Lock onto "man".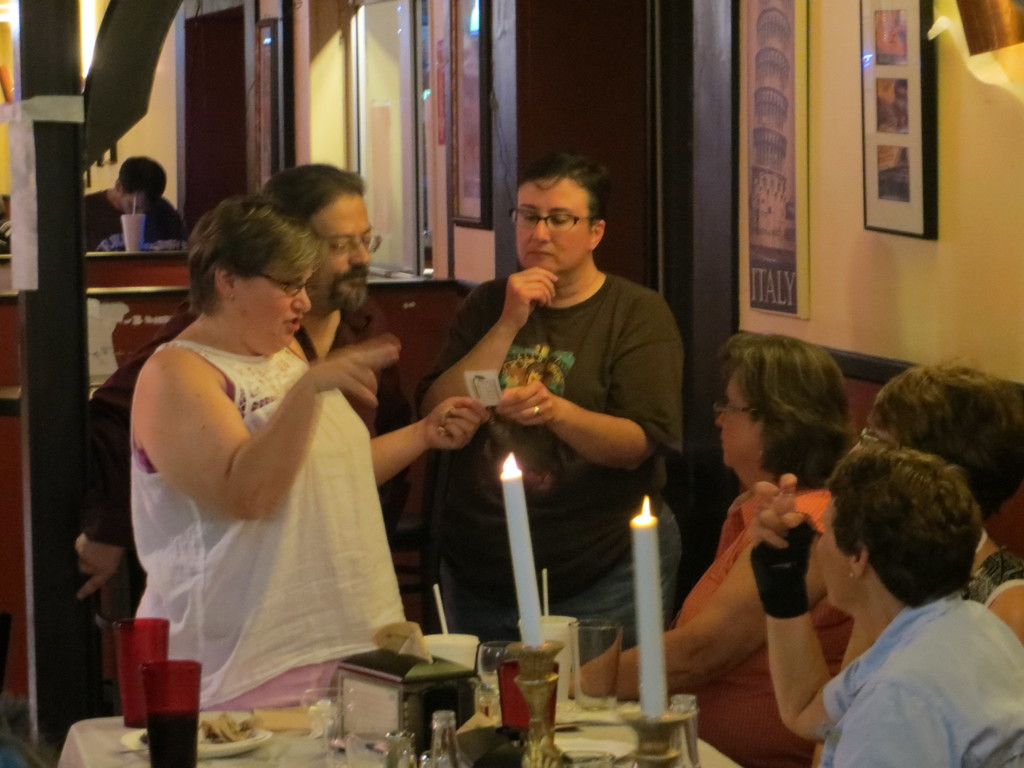
Locked: 77:164:424:651.
